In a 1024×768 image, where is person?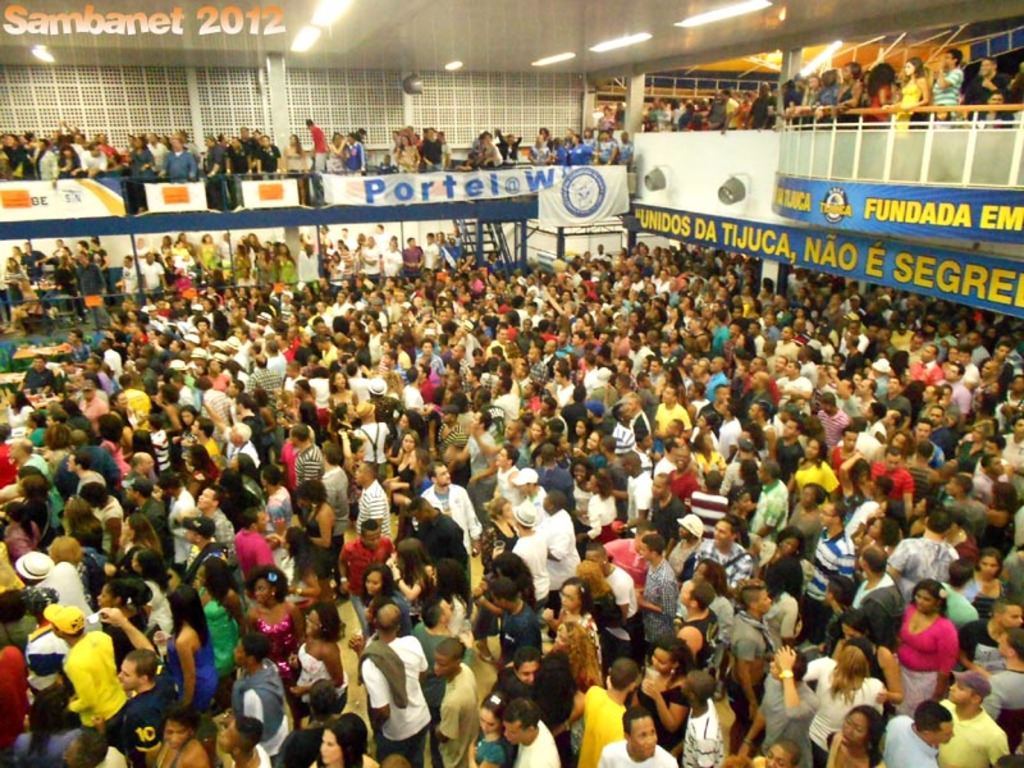
<region>339, 517, 397, 594</region>.
